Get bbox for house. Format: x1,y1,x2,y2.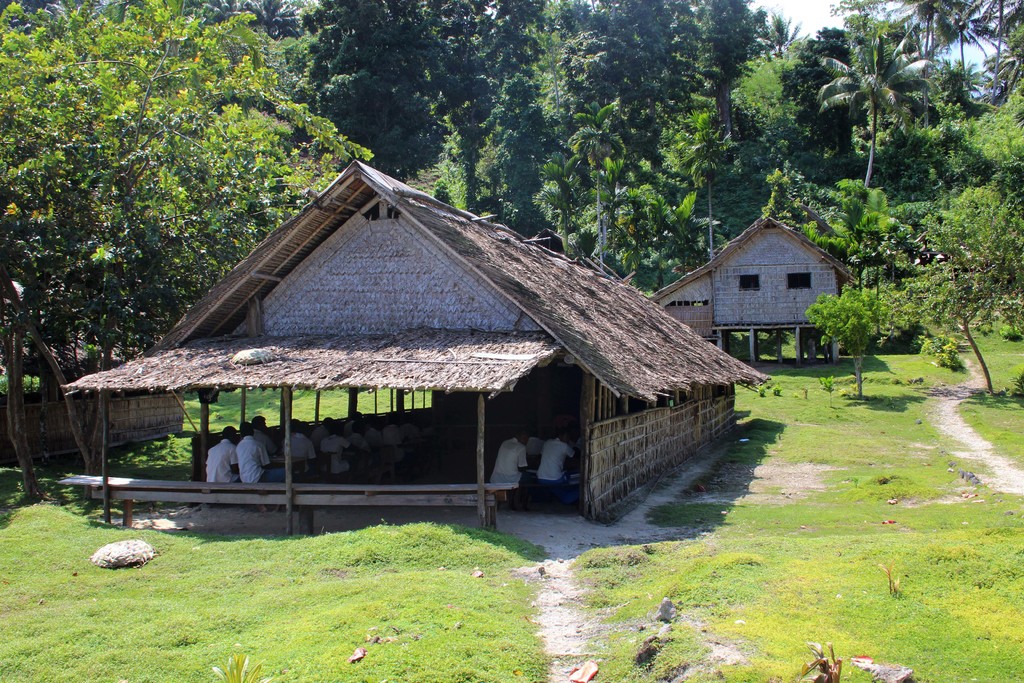
61,155,772,528.
